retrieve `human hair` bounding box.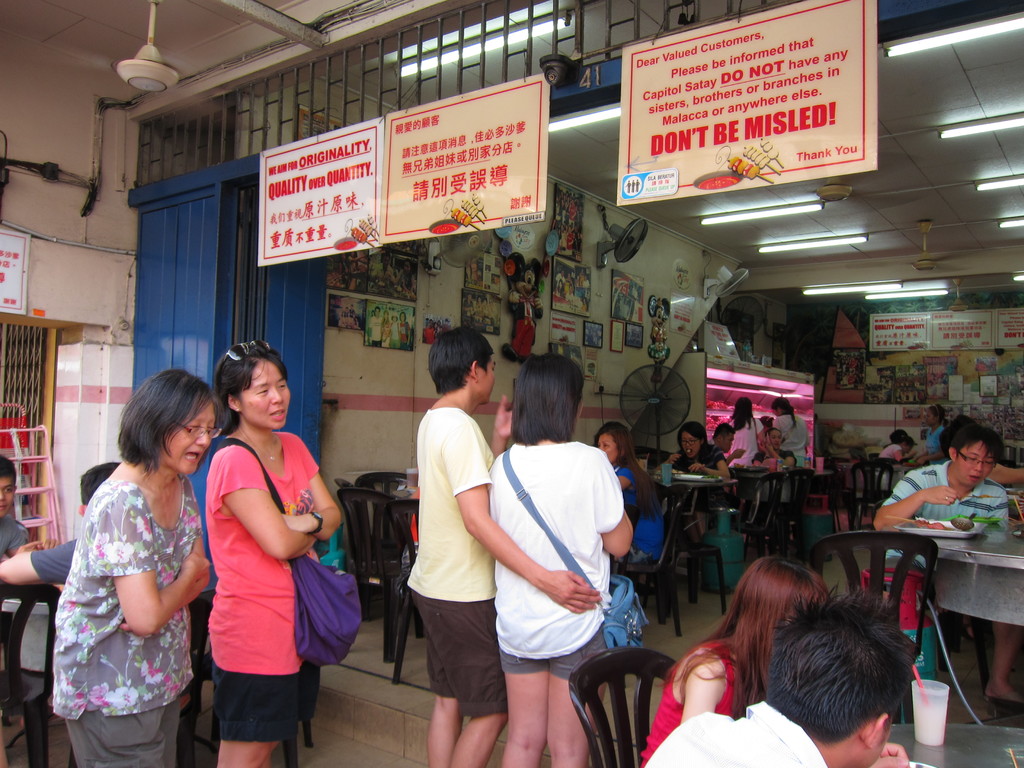
Bounding box: left=941, top=420, right=1000, bottom=468.
